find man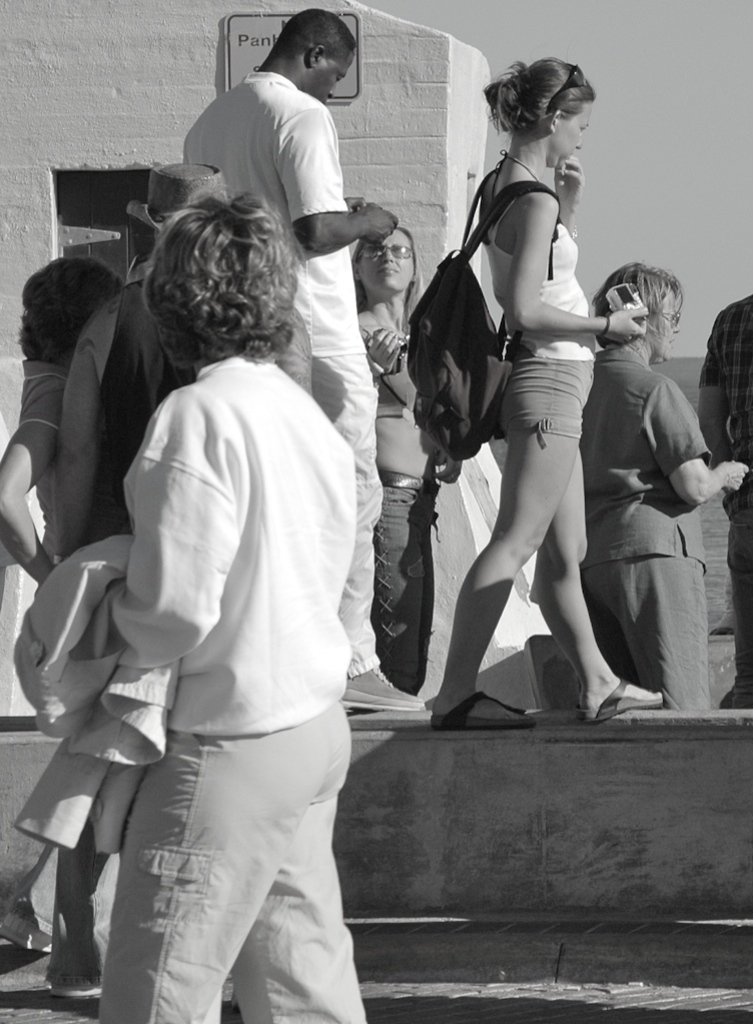
{"left": 101, "top": 176, "right": 364, "bottom": 1023}
